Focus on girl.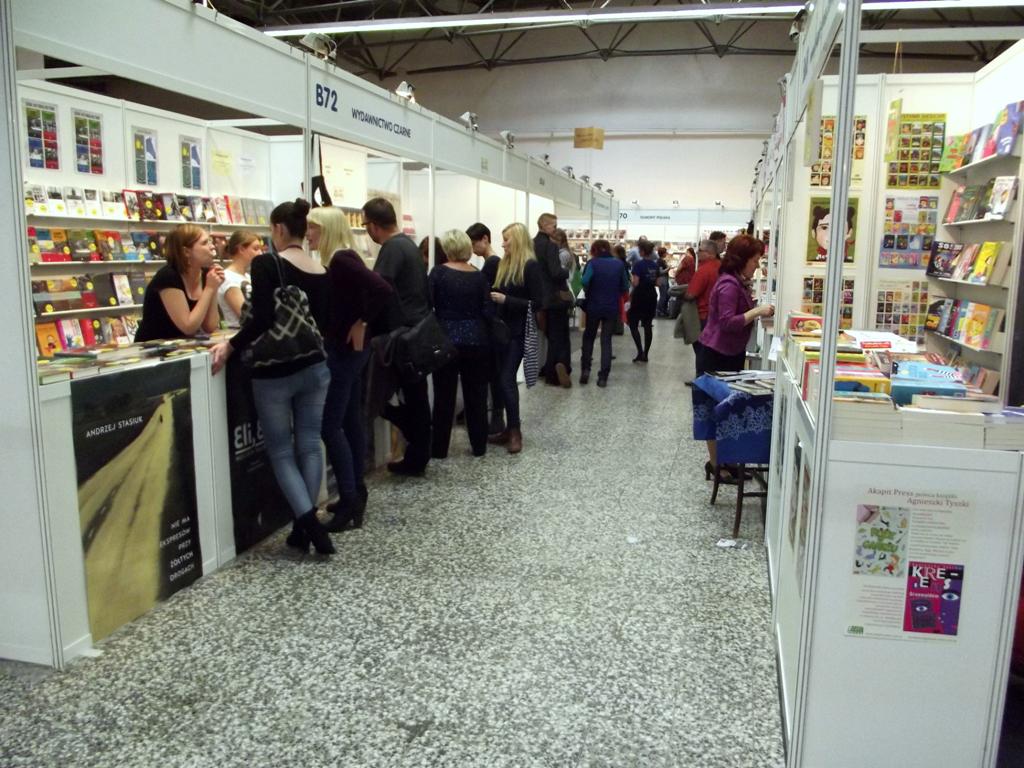
Focused at crop(686, 228, 728, 351).
